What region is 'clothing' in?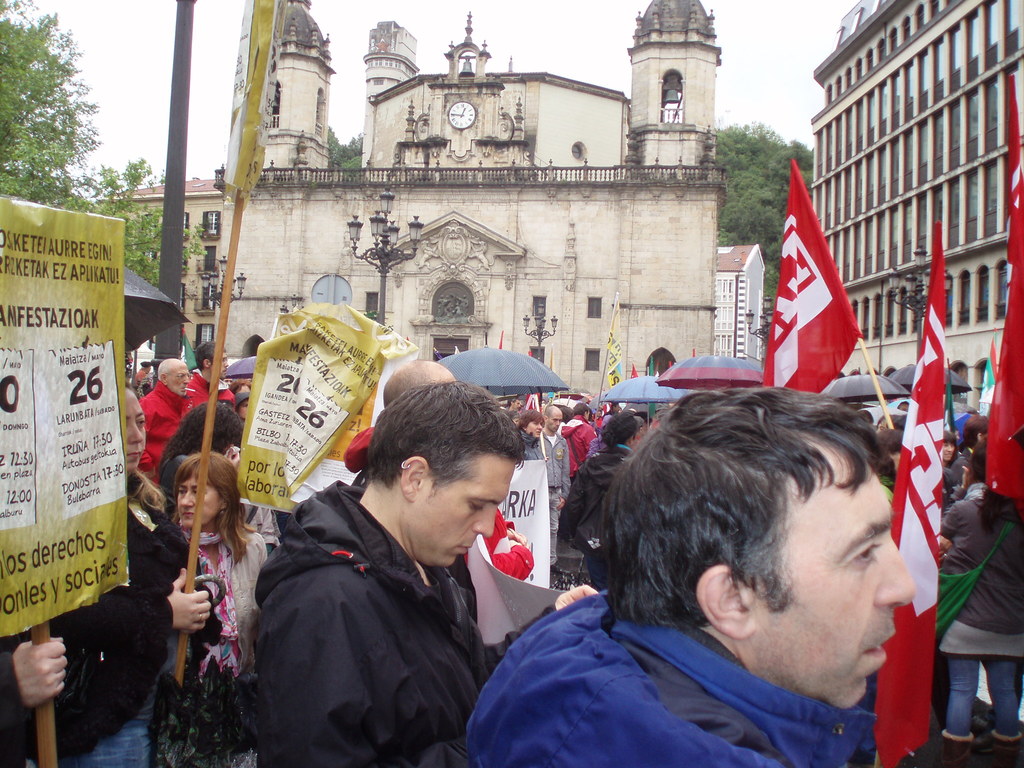
x1=933 y1=484 x2=1023 y2=733.
